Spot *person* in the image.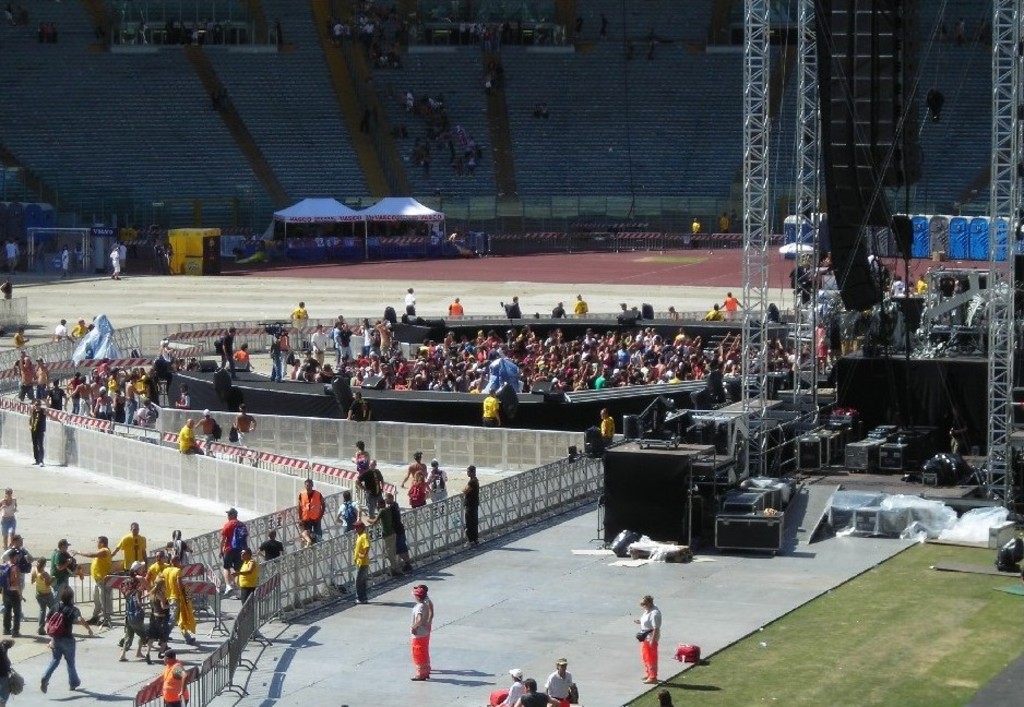
*person* found at select_region(725, 290, 738, 320).
